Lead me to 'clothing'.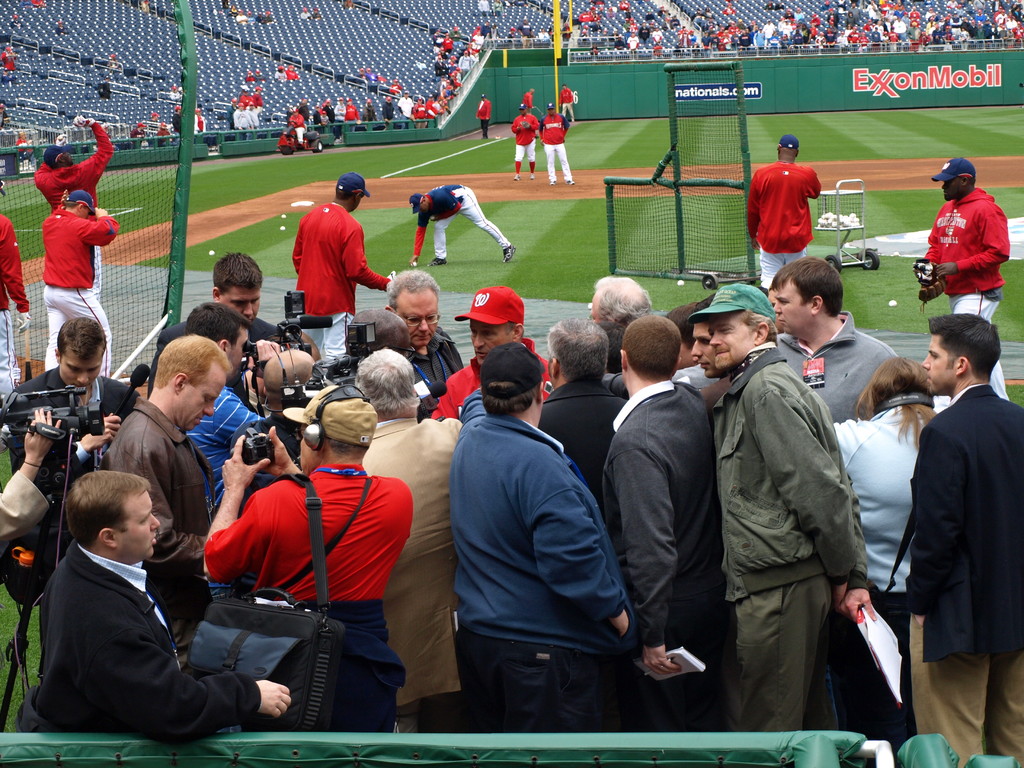
Lead to {"left": 628, "top": 35, "right": 640, "bottom": 48}.
